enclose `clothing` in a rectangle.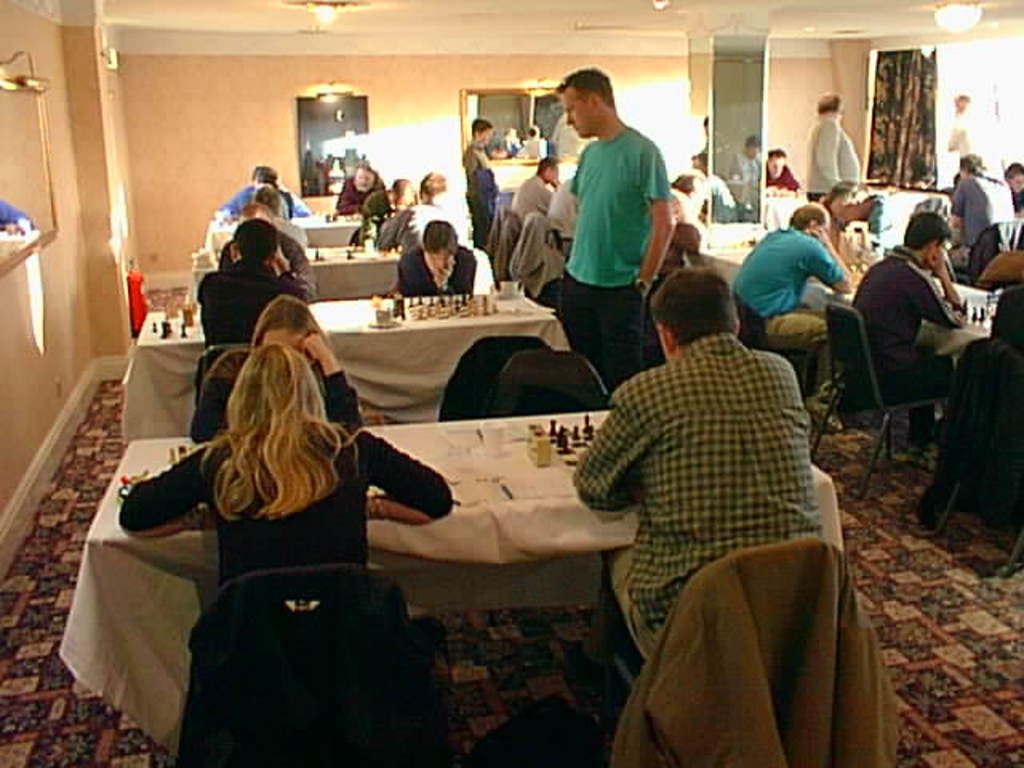
219,229,322,290.
